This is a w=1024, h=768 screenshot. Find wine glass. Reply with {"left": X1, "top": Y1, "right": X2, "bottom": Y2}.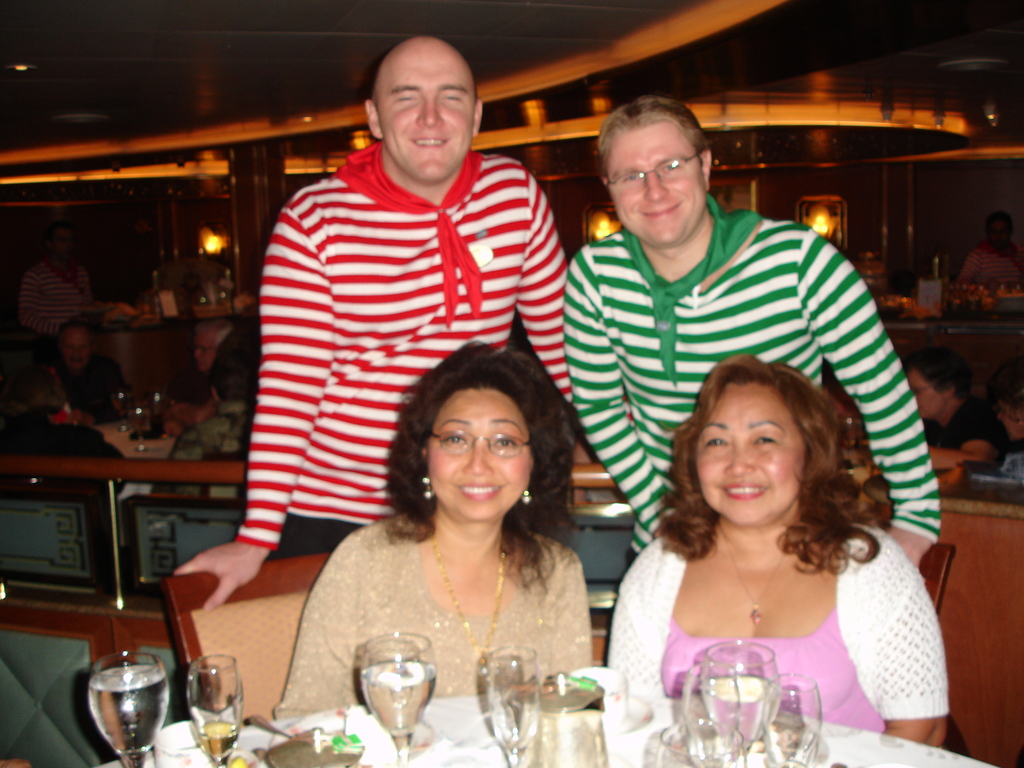
{"left": 701, "top": 642, "right": 781, "bottom": 767}.
